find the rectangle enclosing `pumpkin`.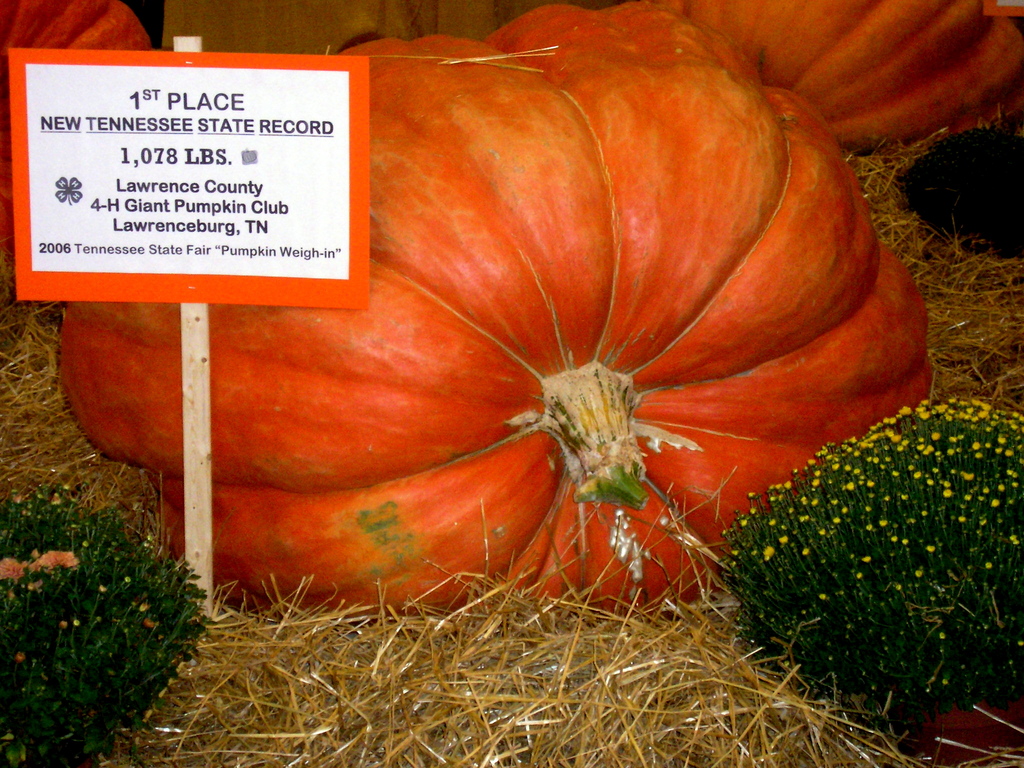
region(160, 0, 558, 55).
